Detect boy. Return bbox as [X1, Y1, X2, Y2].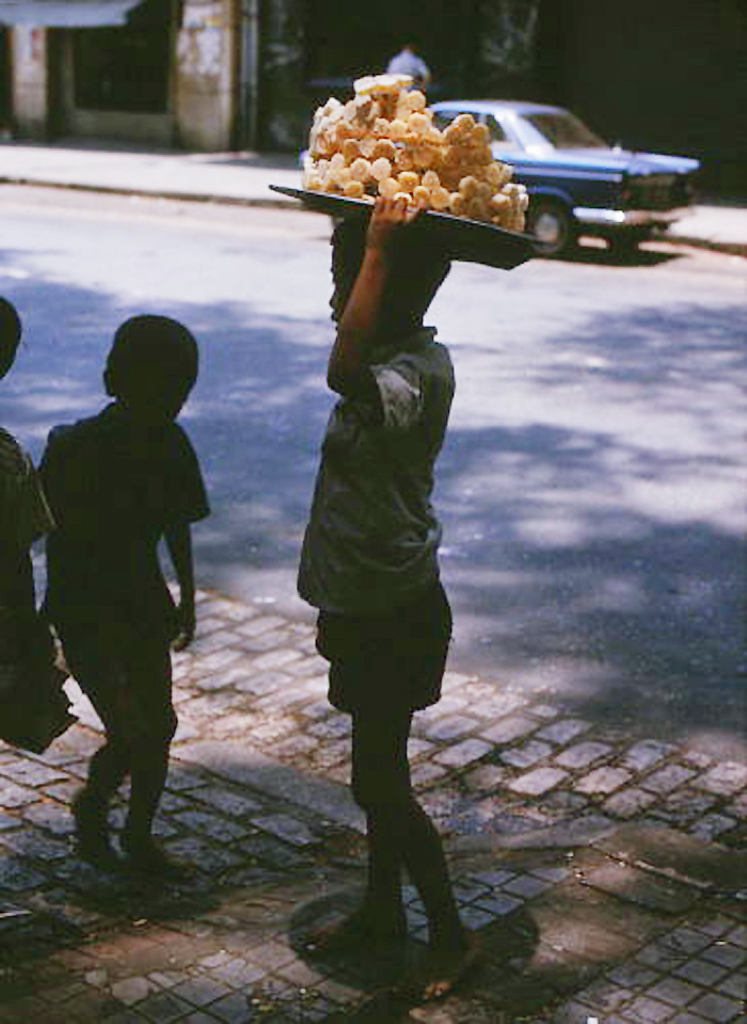
[296, 209, 473, 1014].
